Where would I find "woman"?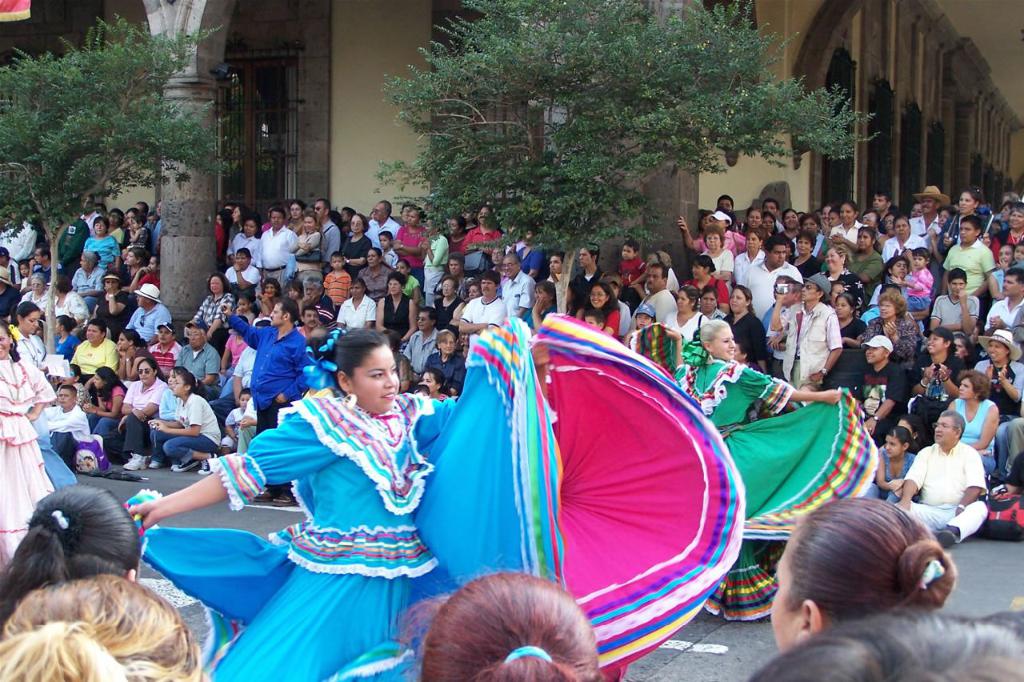
At detection(827, 242, 867, 307).
